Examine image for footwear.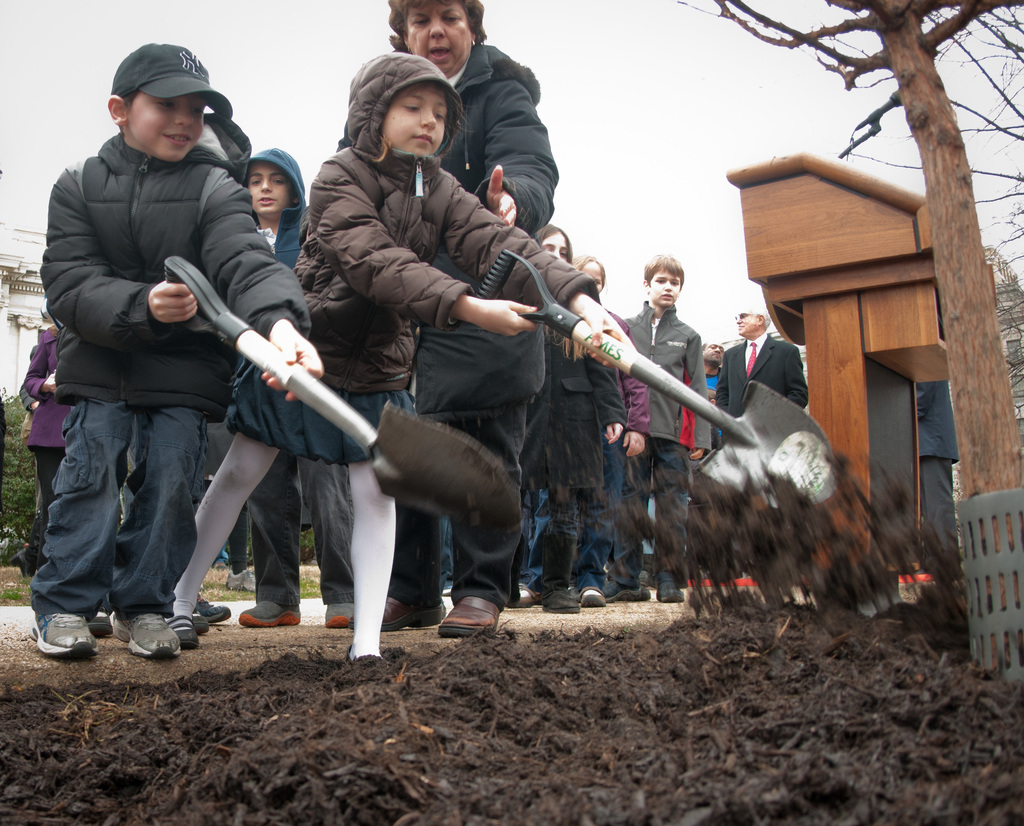
Examination result: x1=600 y1=577 x2=642 y2=601.
